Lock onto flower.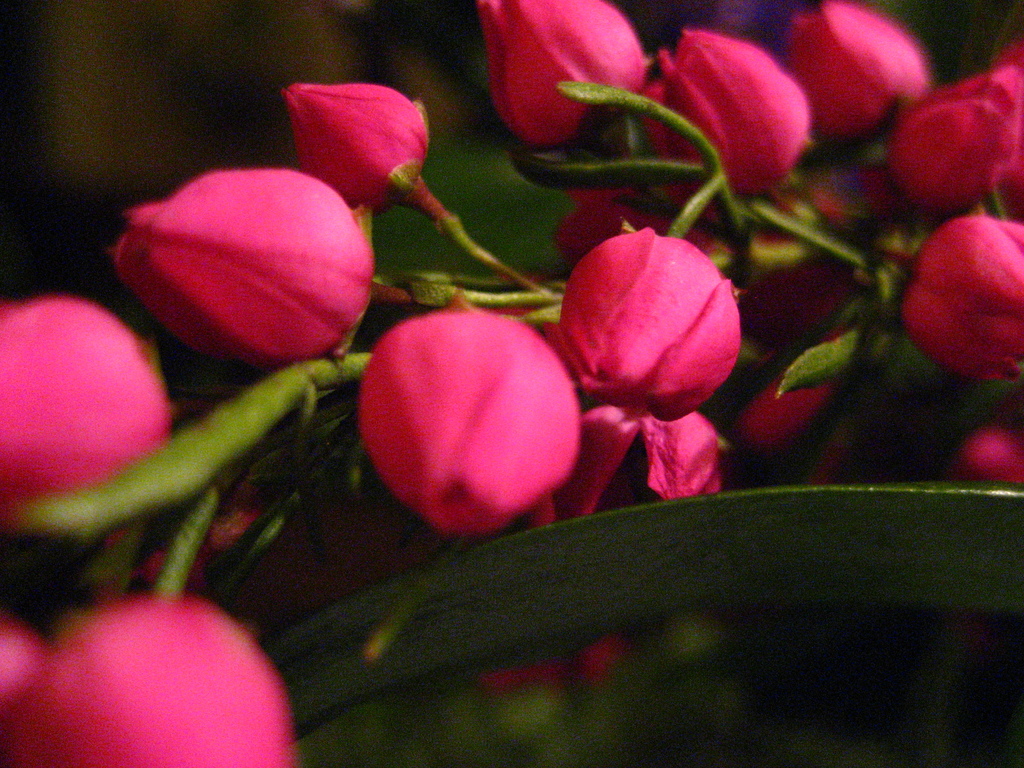
Locked: pyautogui.locateOnScreen(278, 86, 428, 207).
